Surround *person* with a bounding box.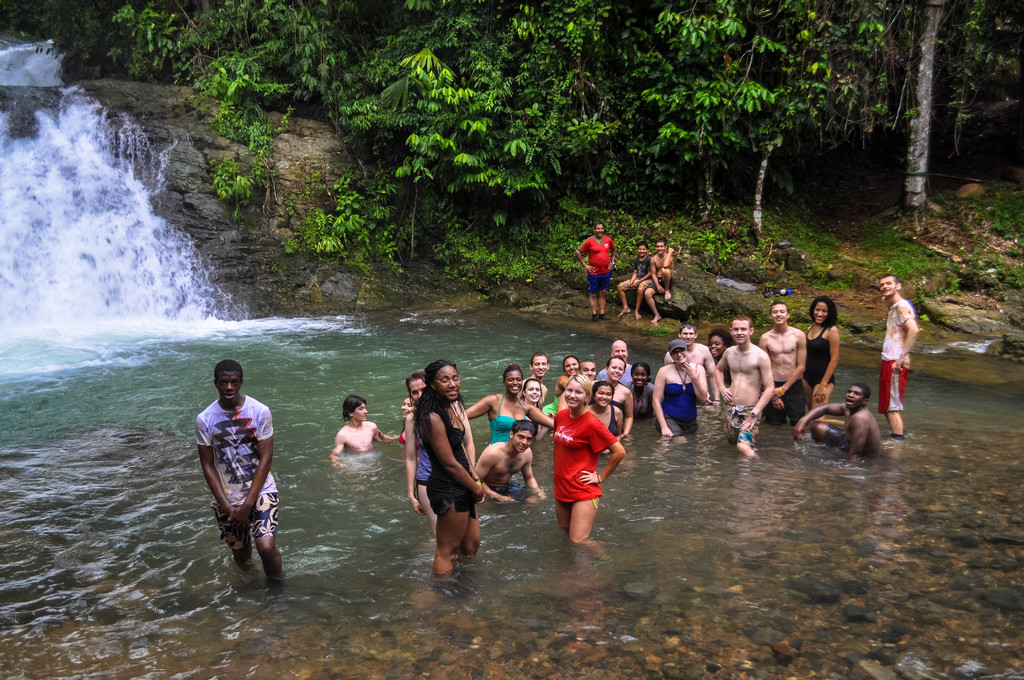
[x1=647, y1=334, x2=709, y2=444].
